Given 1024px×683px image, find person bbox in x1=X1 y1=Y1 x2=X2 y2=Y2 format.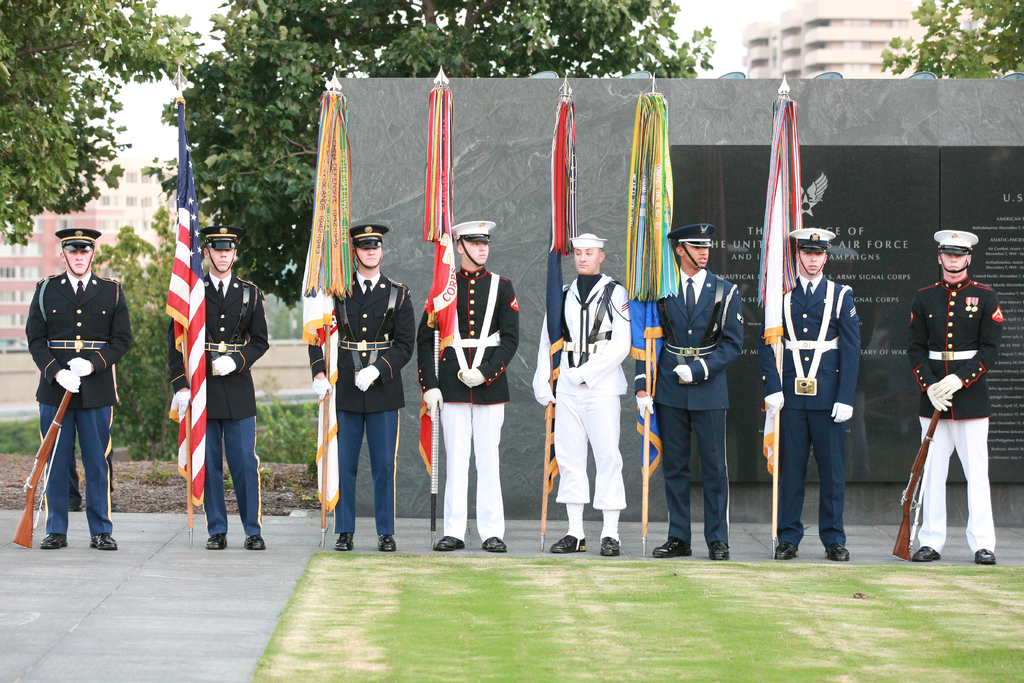
x1=24 y1=230 x2=132 y2=550.
